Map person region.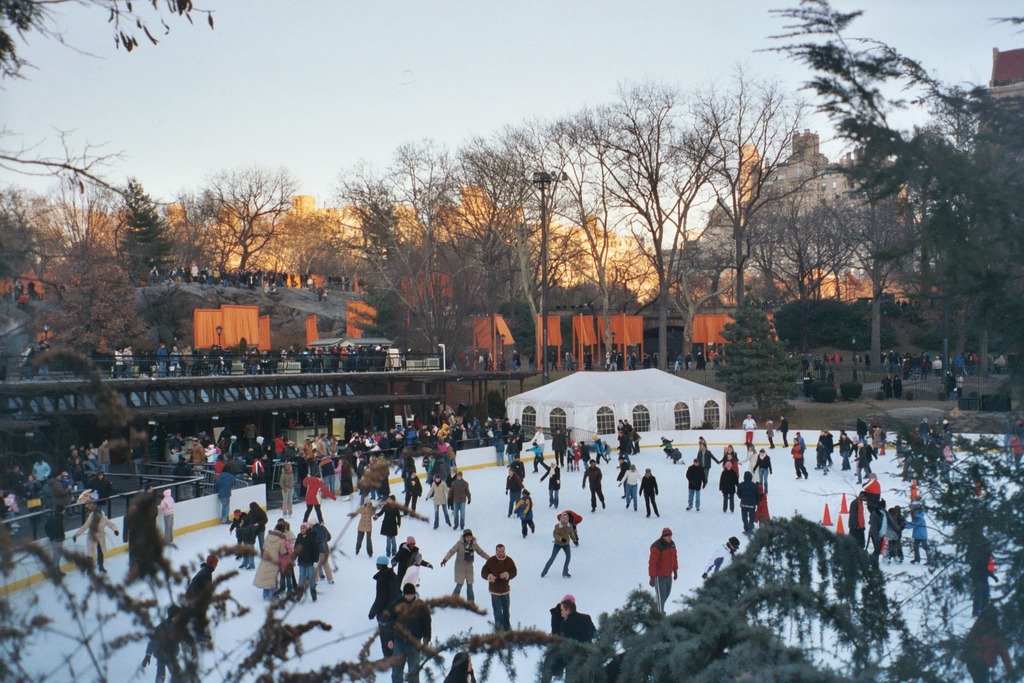
Mapped to detection(281, 460, 293, 514).
